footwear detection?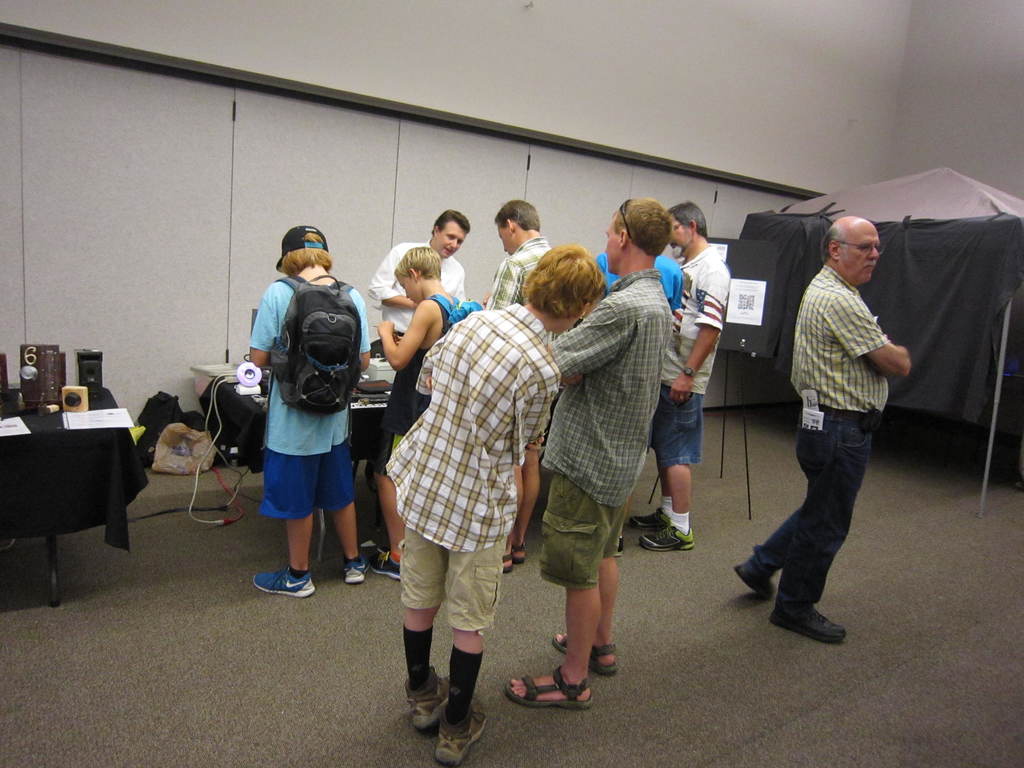
x1=346, y1=554, x2=367, y2=582
